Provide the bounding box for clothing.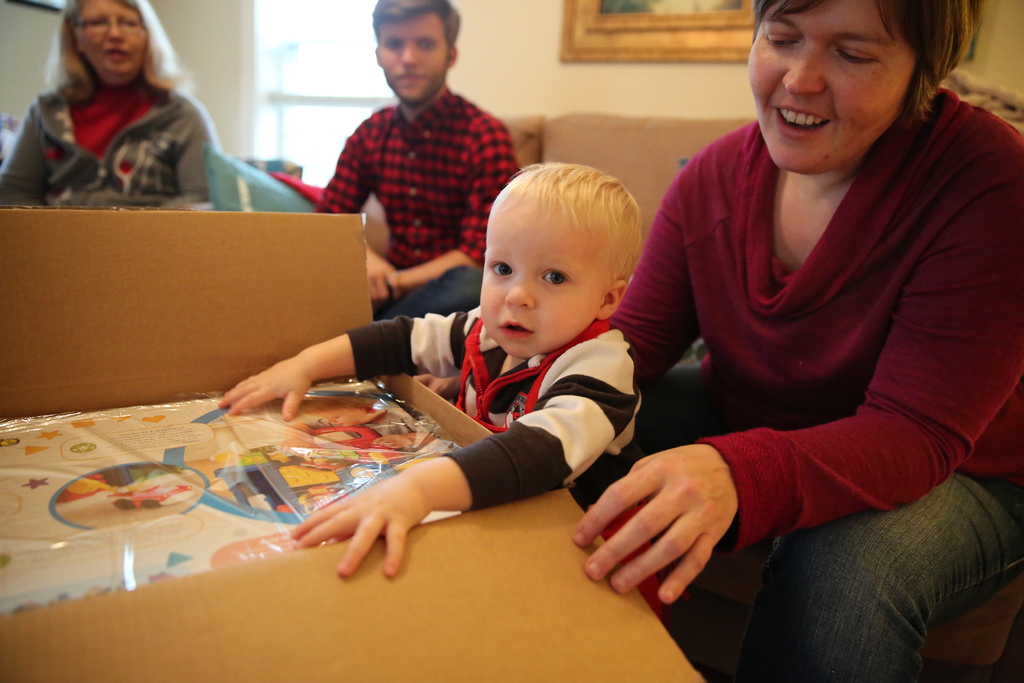
box=[0, 70, 225, 208].
